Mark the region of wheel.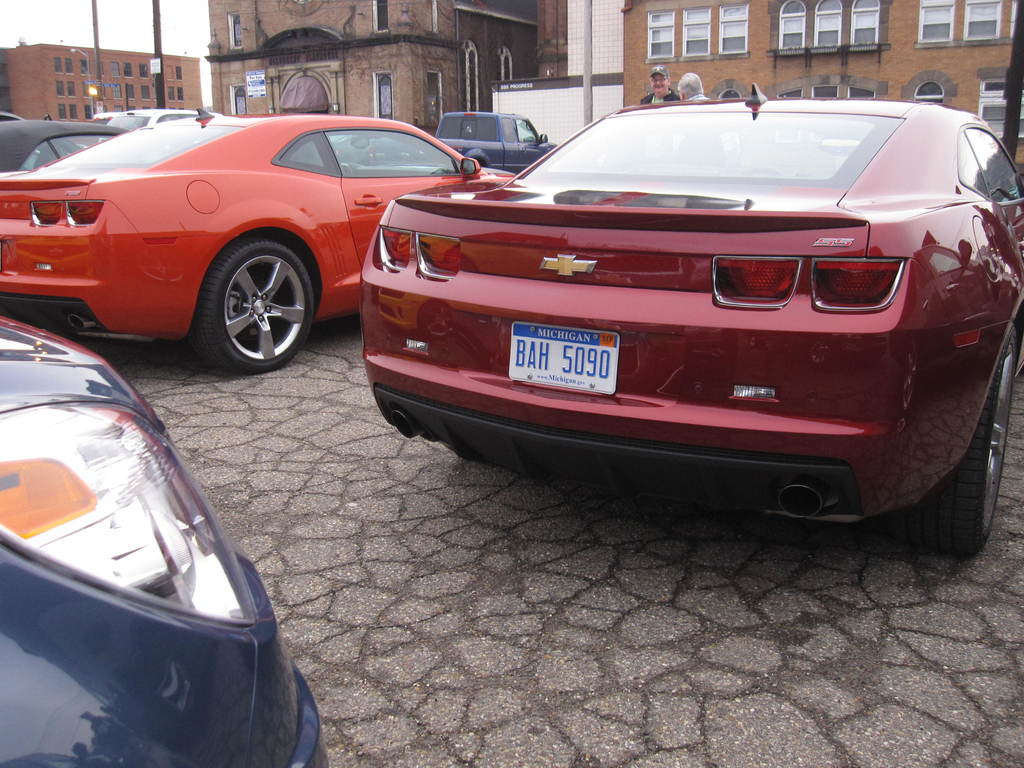
Region: locate(883, 348, 1006, 552).
